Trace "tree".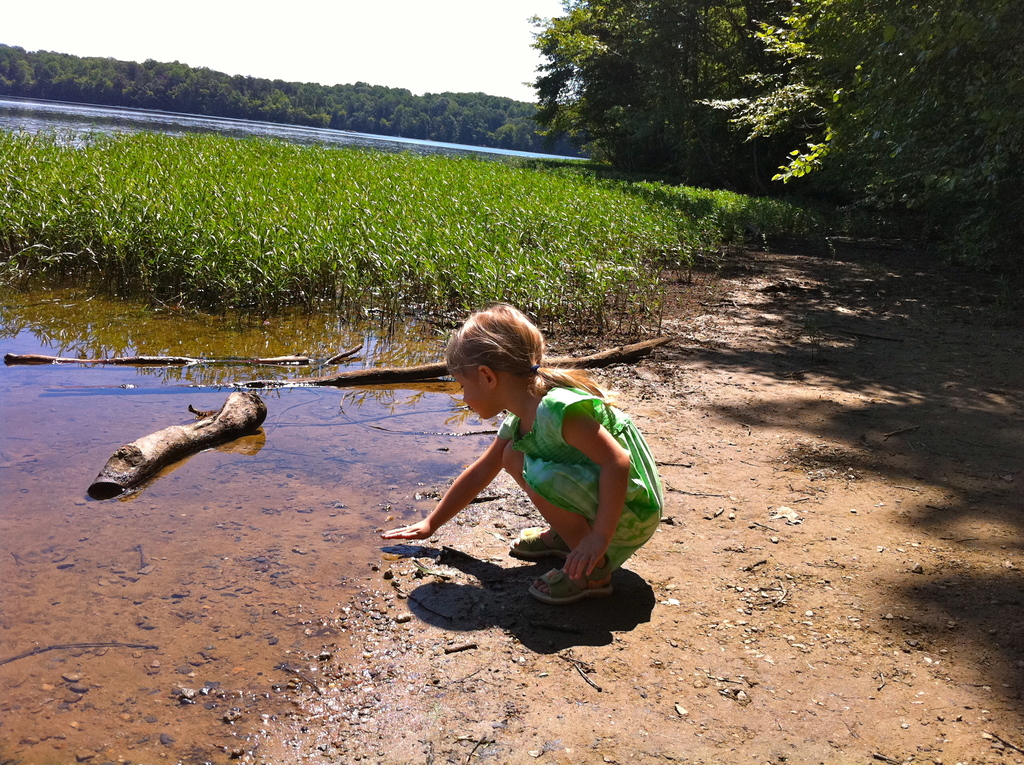
Traced to left=727, top=0, right=1023, bottom=318.
